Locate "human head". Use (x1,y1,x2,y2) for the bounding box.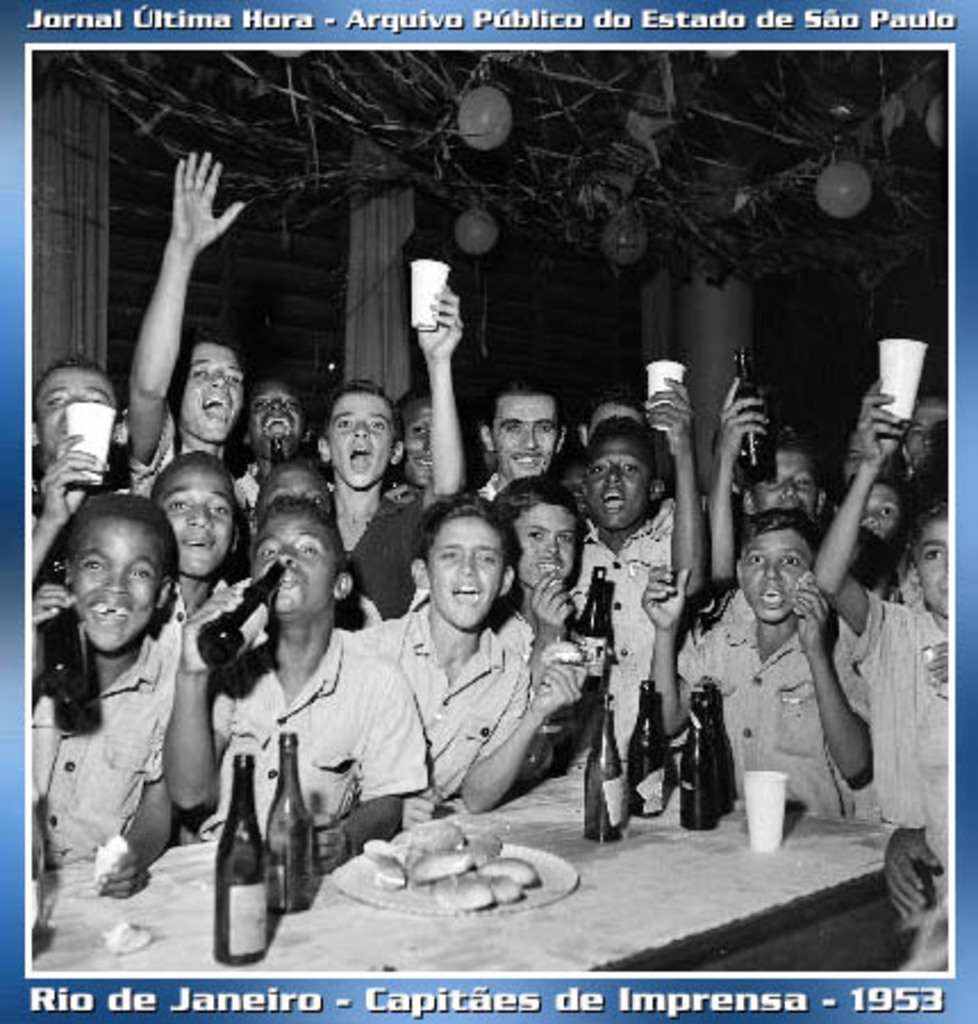
(155,453,246,578).
